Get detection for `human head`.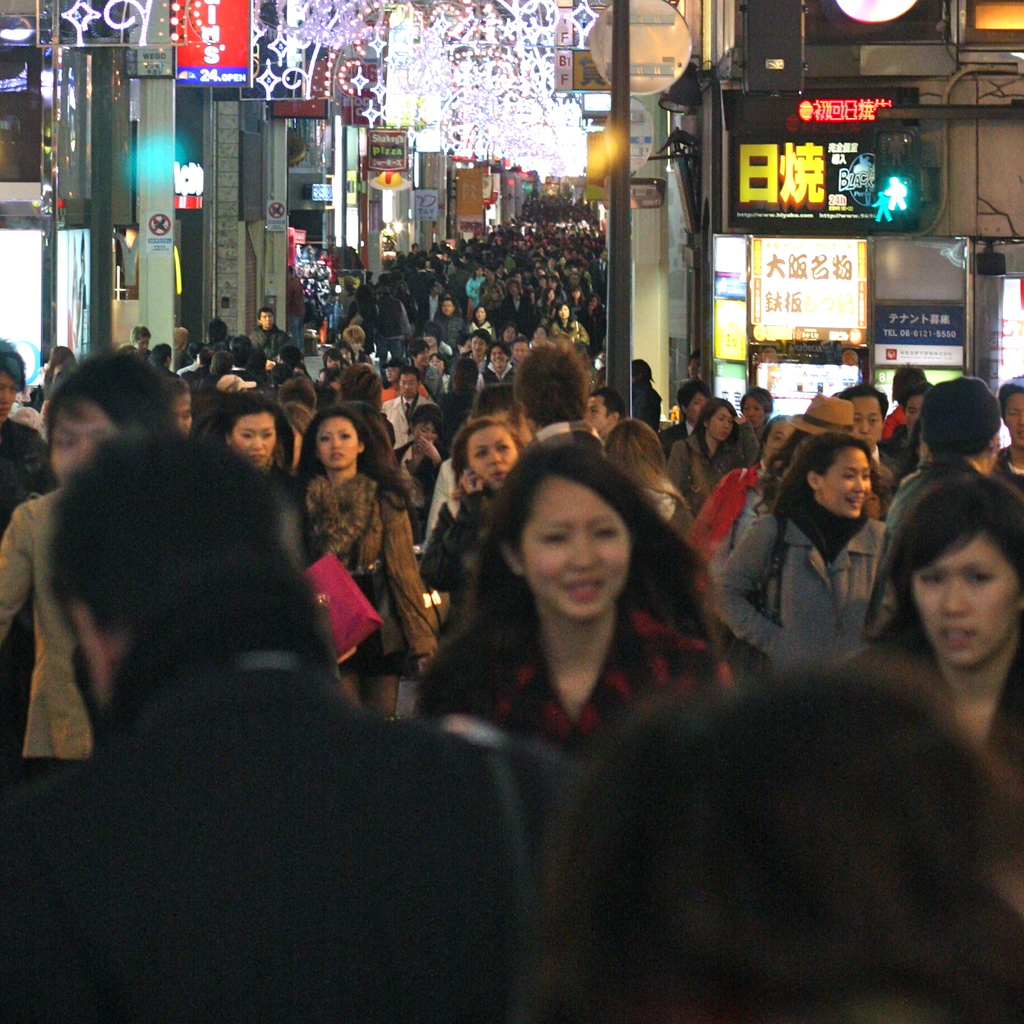
Detection: 509, 340, 588, 428.
